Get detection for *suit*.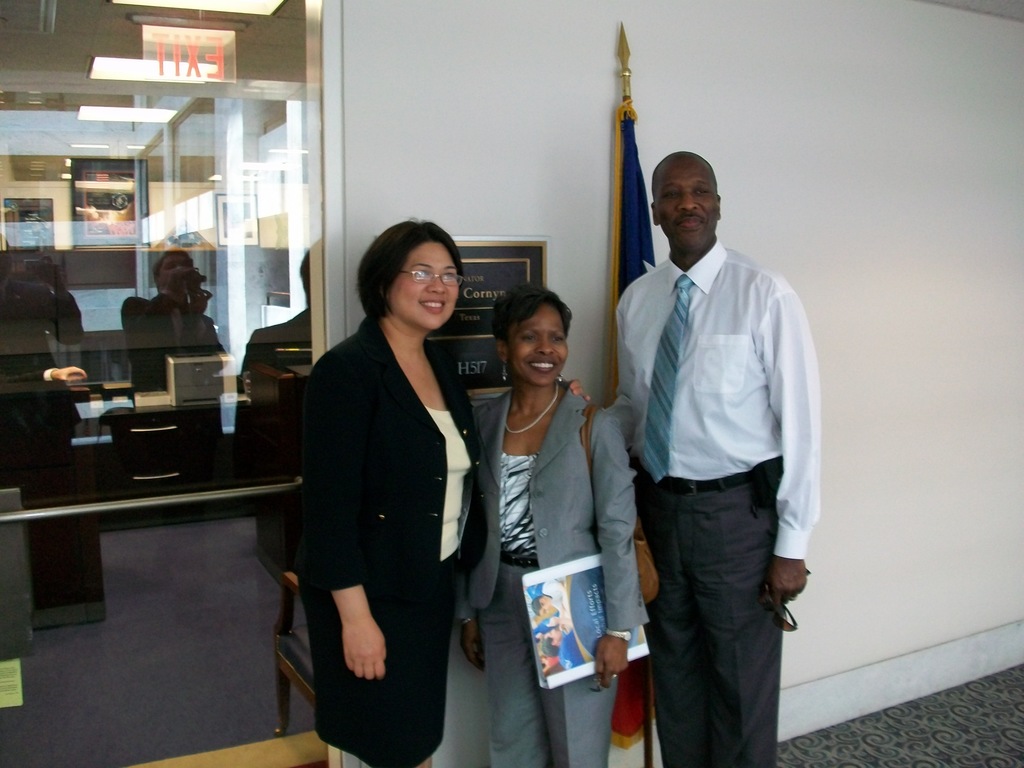
Detection: Rect(473, 378, 654, 767).
